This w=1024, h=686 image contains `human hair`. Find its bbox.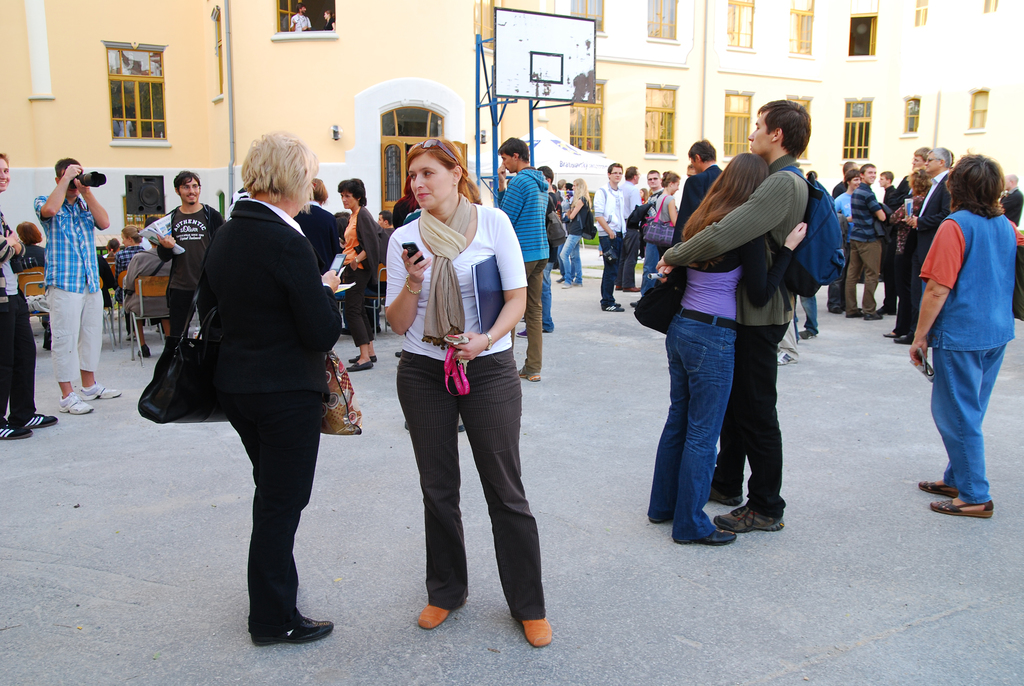
region(496, 135, 529, 163).
